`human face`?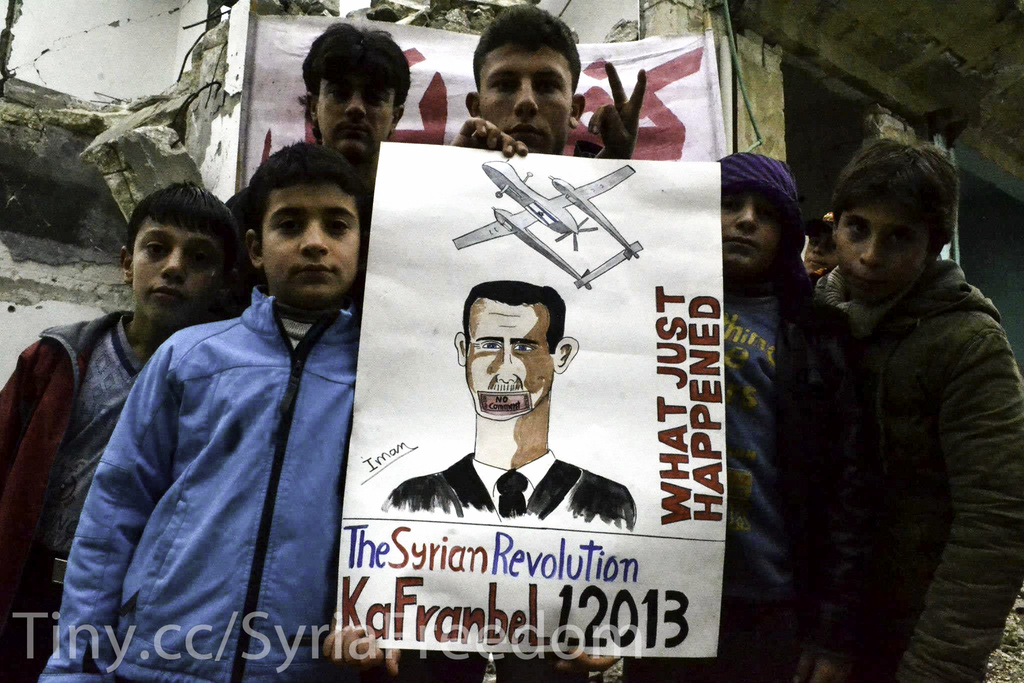
bbox=(717, 194, 776, 278)
